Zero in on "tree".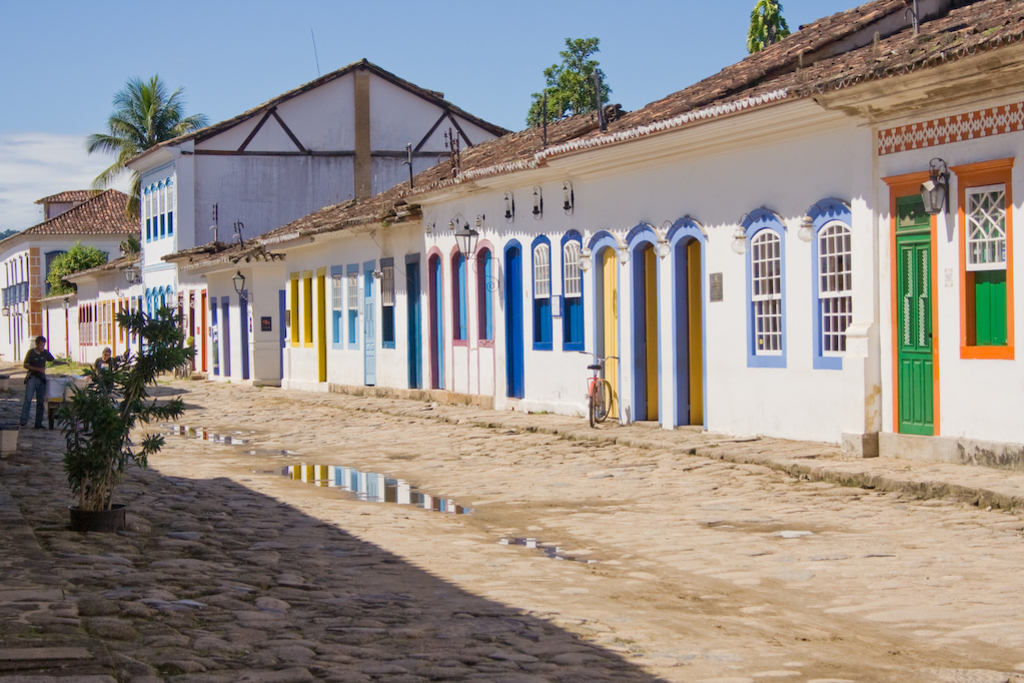
Zeroed in: <box>740,0,797,51</box>.
